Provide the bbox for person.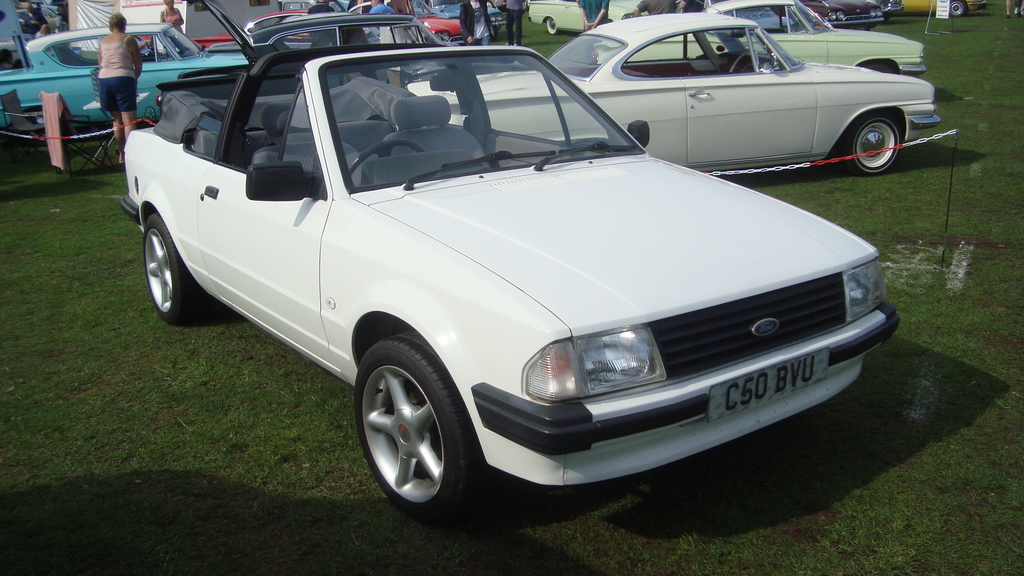
x1=17, y1=4, x2=44, y2=26.
